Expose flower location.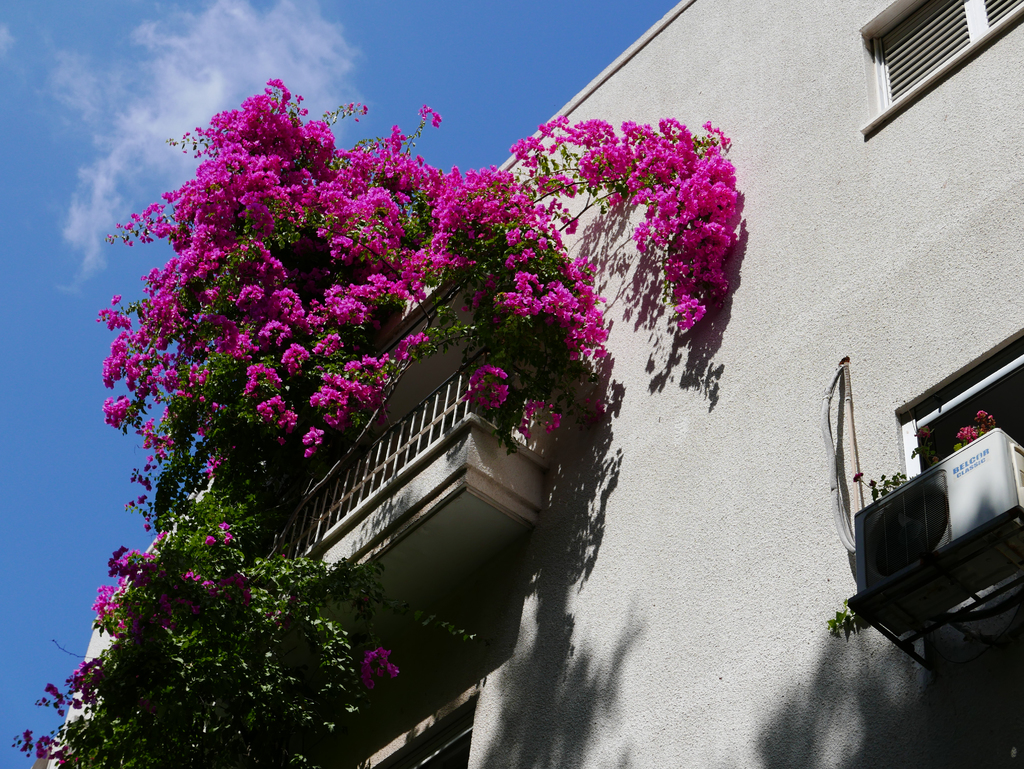
Exposed at left=508, top=116, right=751, bottom=338.
